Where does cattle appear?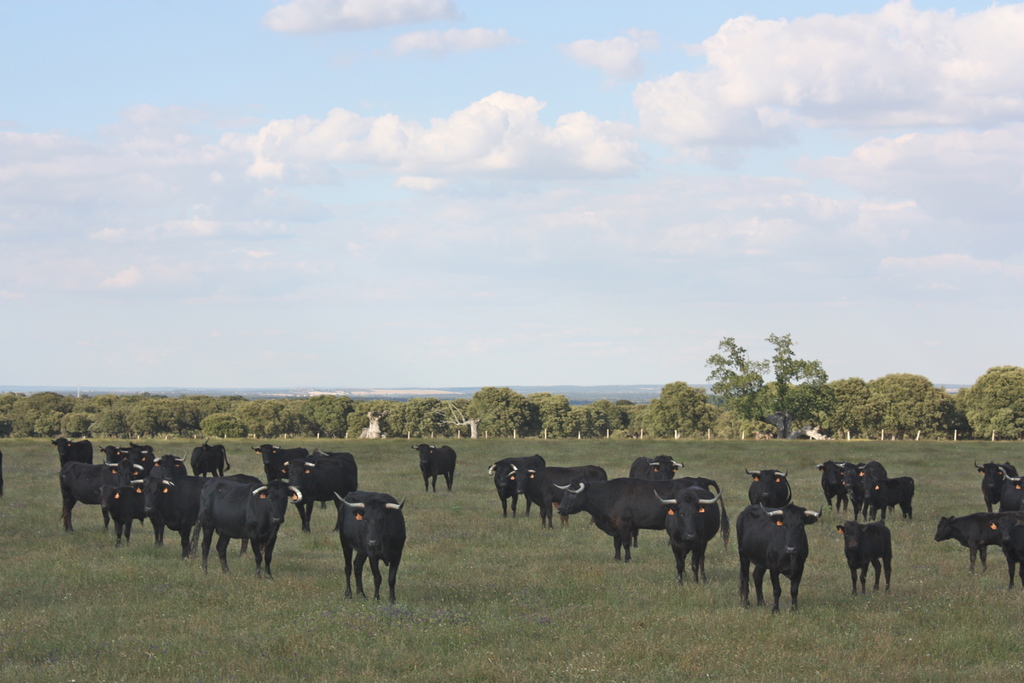
Appears at bbox(836, 518, 890, 597).
